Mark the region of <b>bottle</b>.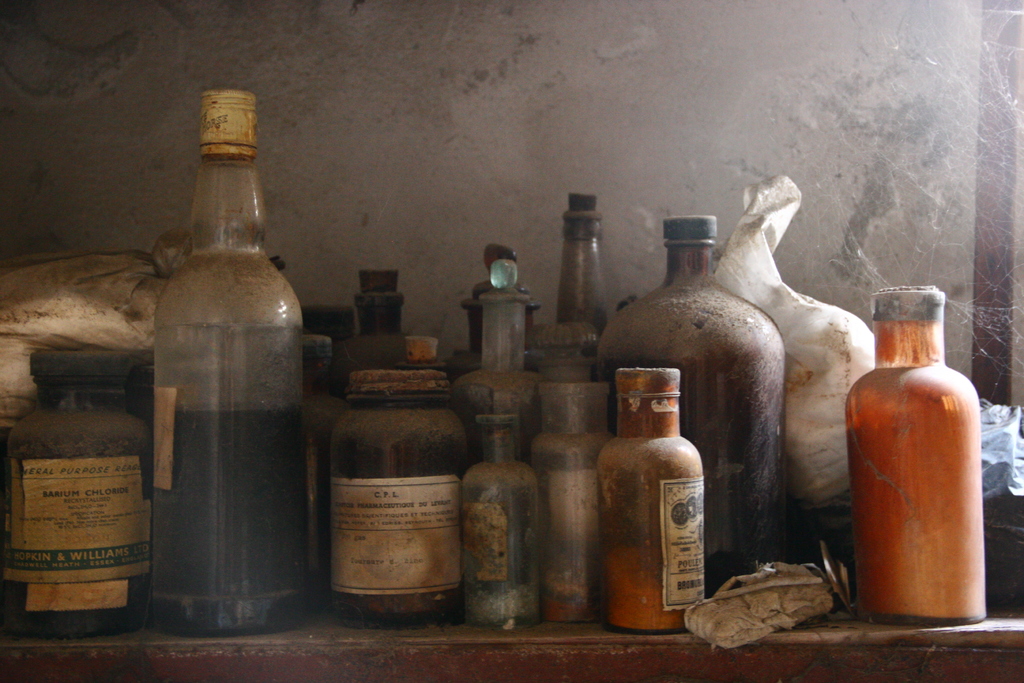
Region: region(452, 256, 537, 464).
